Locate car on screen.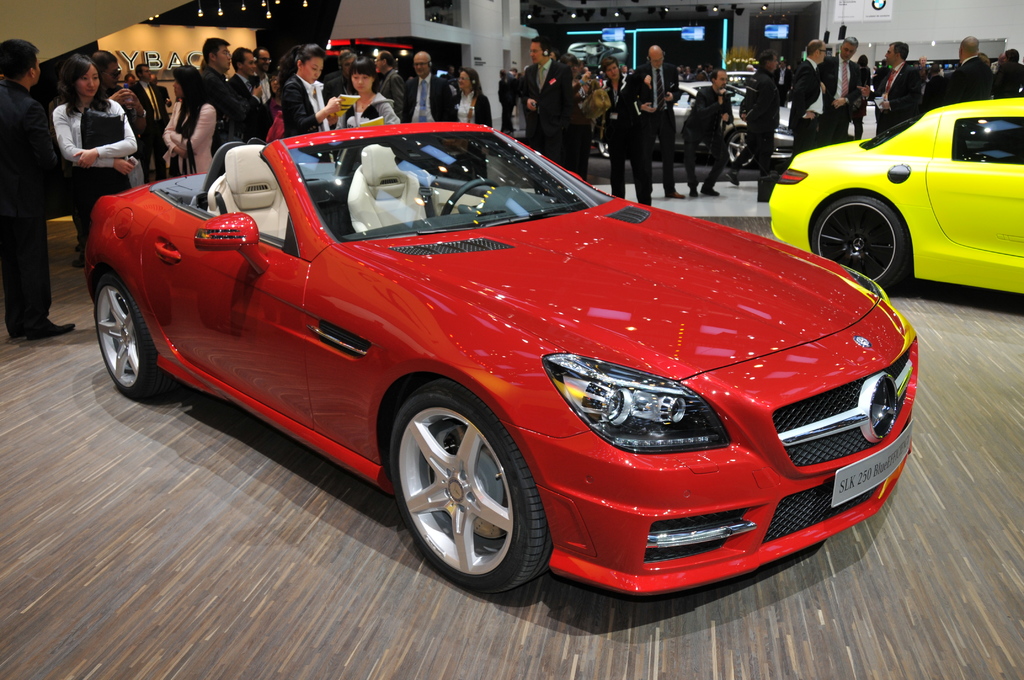
On screen at 770/88/1023/295.
